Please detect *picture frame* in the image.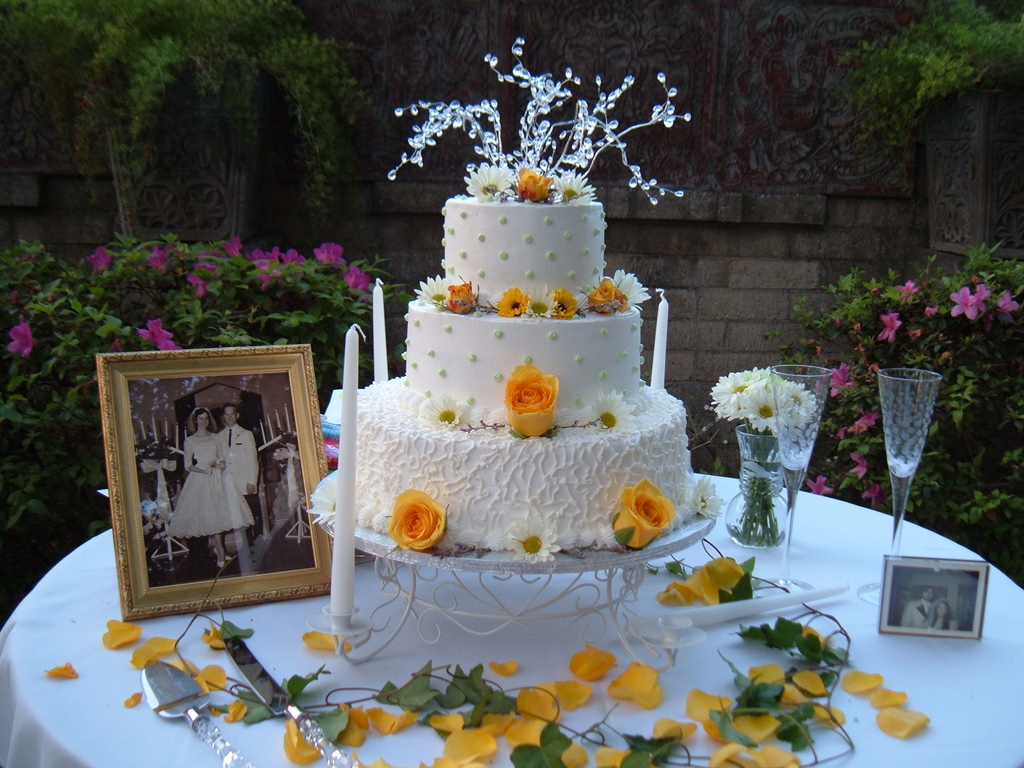
(left=875, top=548, right=984, bottom=643).
